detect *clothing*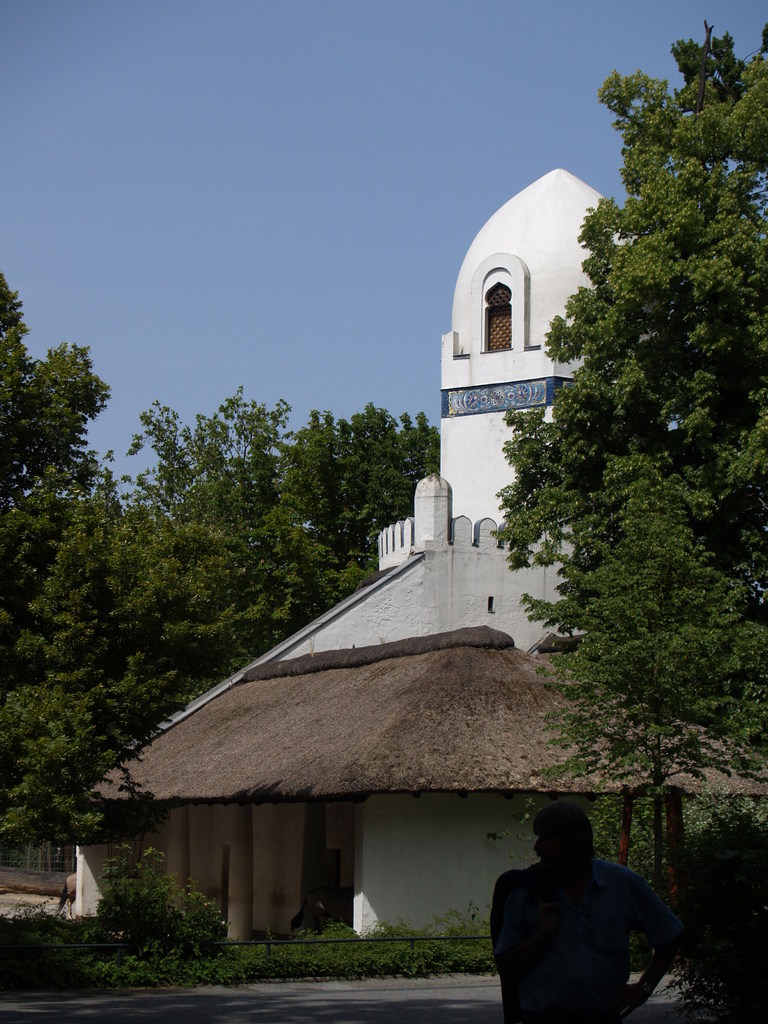
<region>490, 826, 692, 1021</region>
